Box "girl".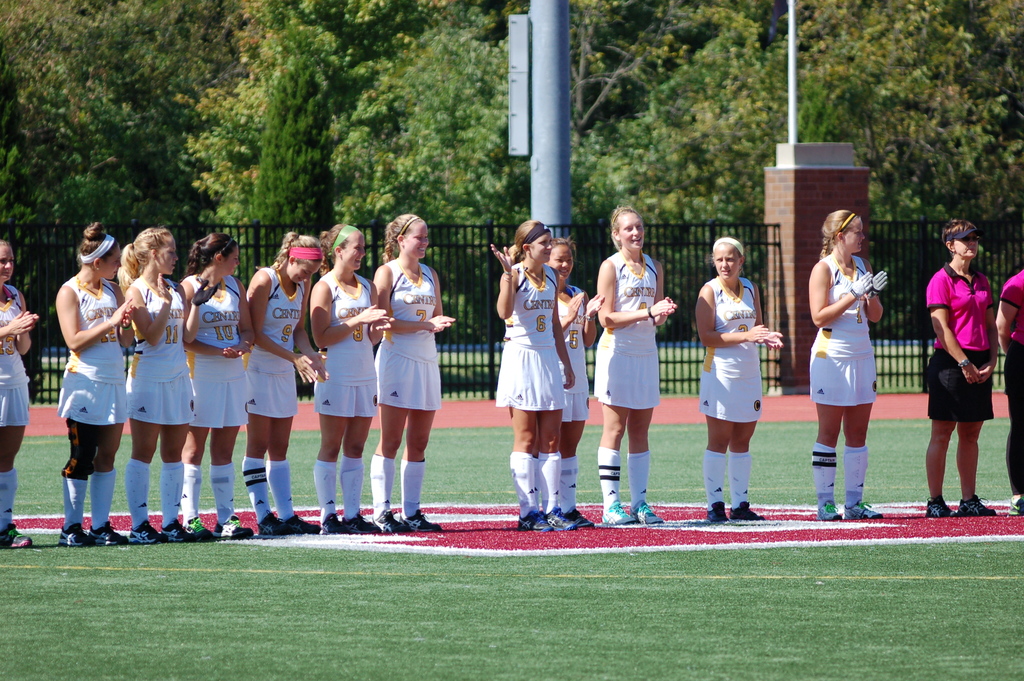
bbox=(364, 206, 452, 536).
